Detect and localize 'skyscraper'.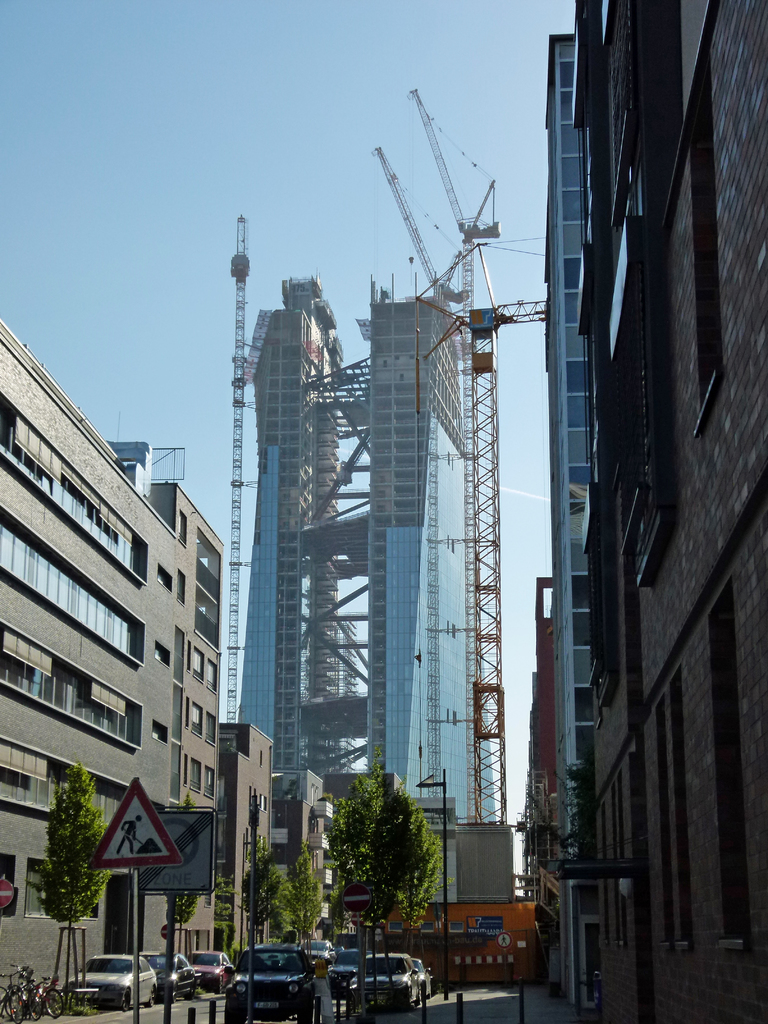
Localized at x1=207 y1=256 x2=525 y2=870.
